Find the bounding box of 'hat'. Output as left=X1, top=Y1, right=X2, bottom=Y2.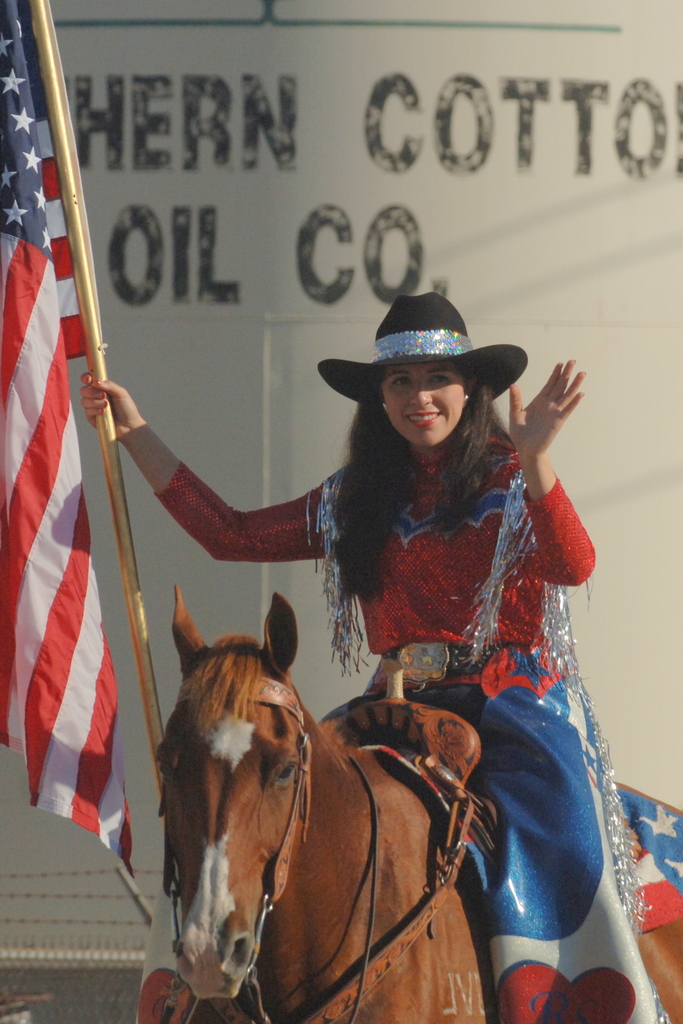
left=318, top=291, right=533, bottom=406.
